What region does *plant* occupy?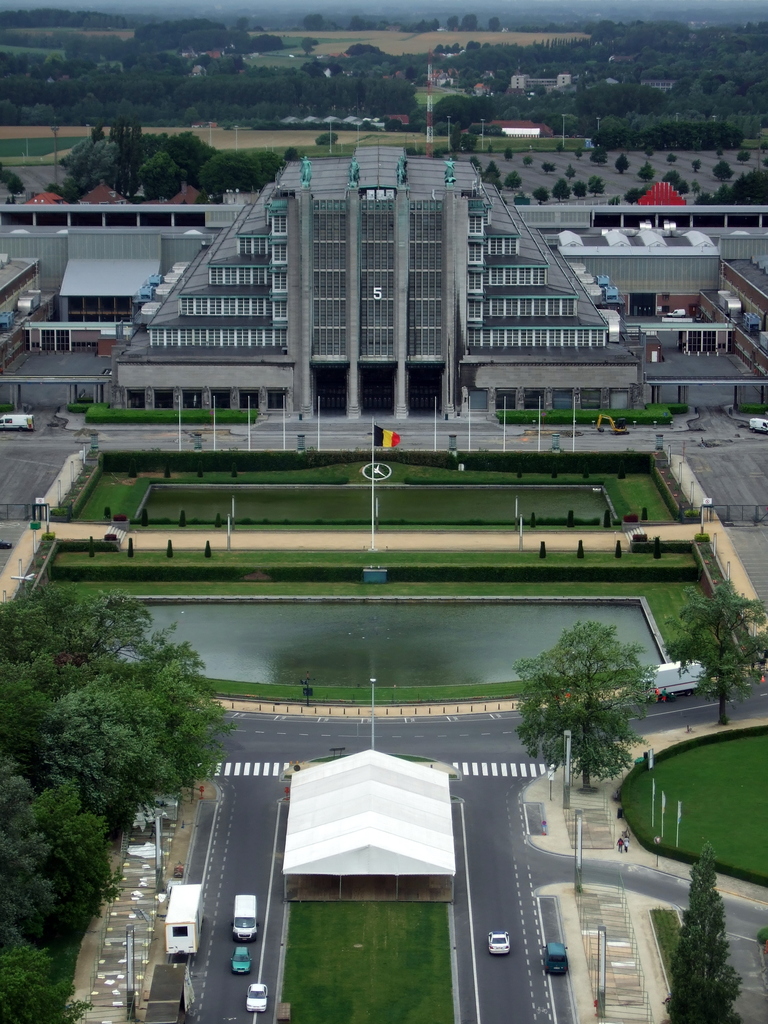
88/532/97/558.
